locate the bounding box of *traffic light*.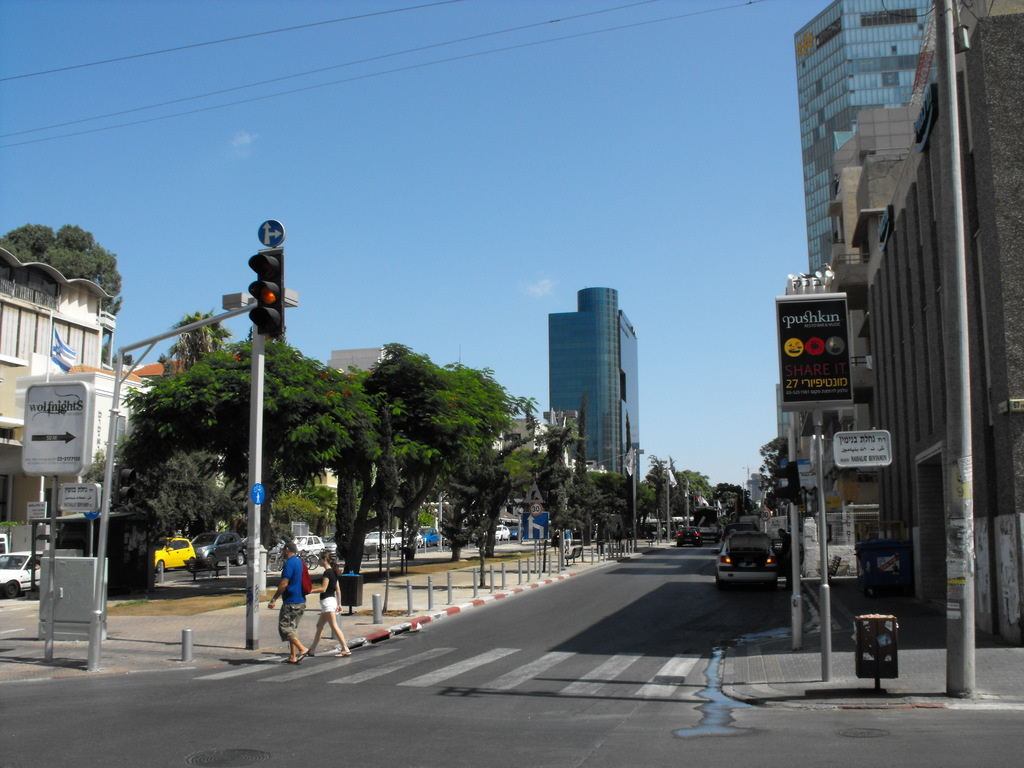
Bounding box: [x1=772, y1=459, x2=803, y2=506].
